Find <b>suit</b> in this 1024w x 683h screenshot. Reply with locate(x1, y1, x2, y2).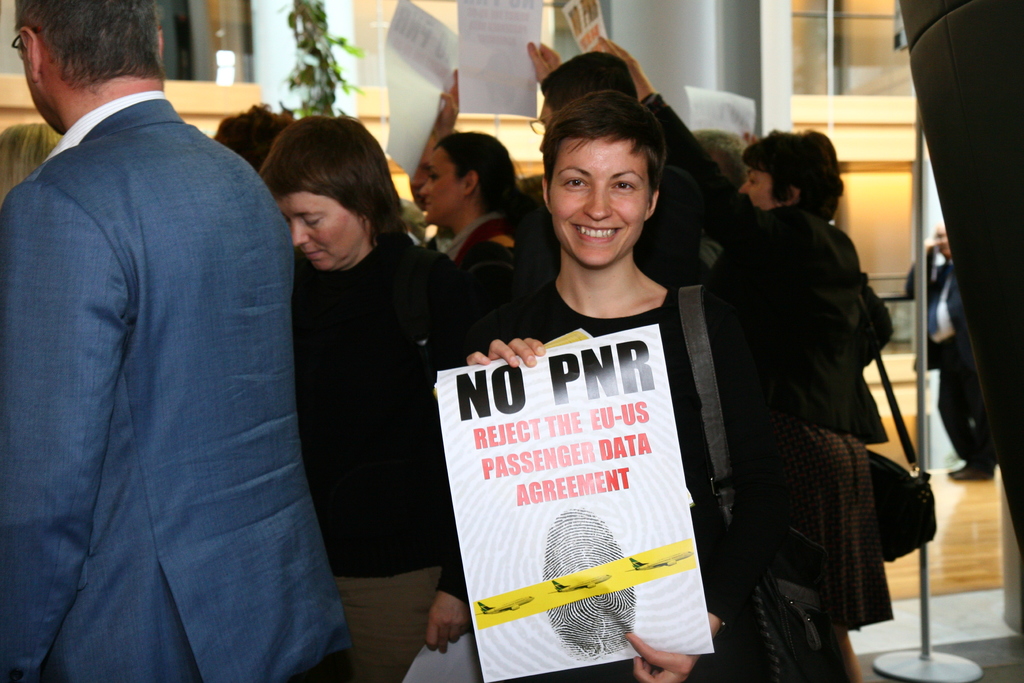
locate(6, 0, 324, 668).
